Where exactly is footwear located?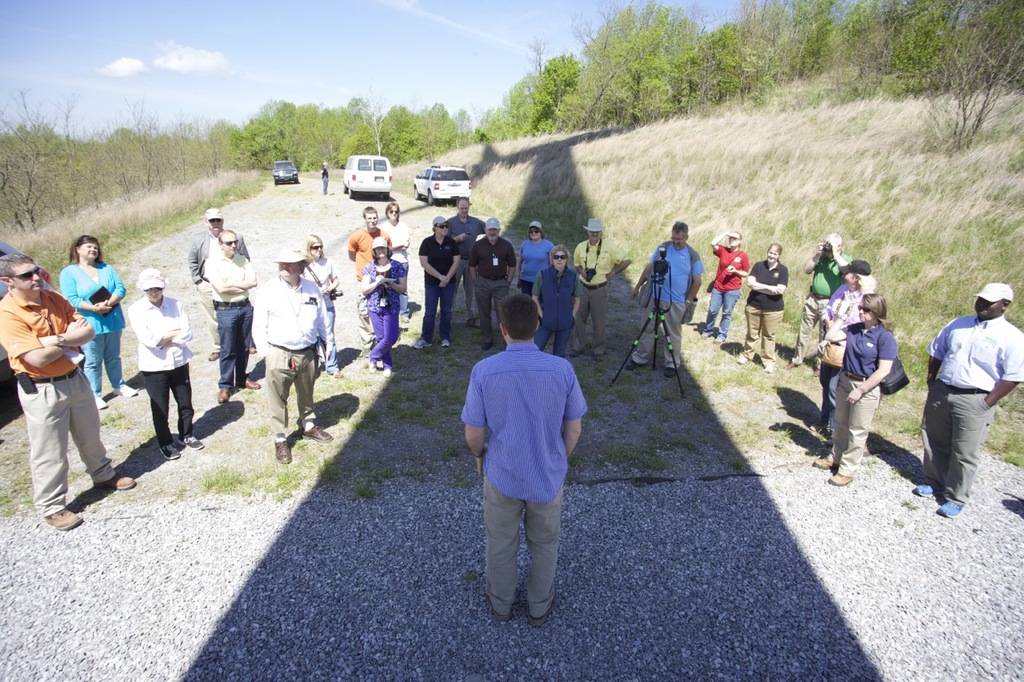
Its bounding box is BBox(94, 473, 138, 493).
